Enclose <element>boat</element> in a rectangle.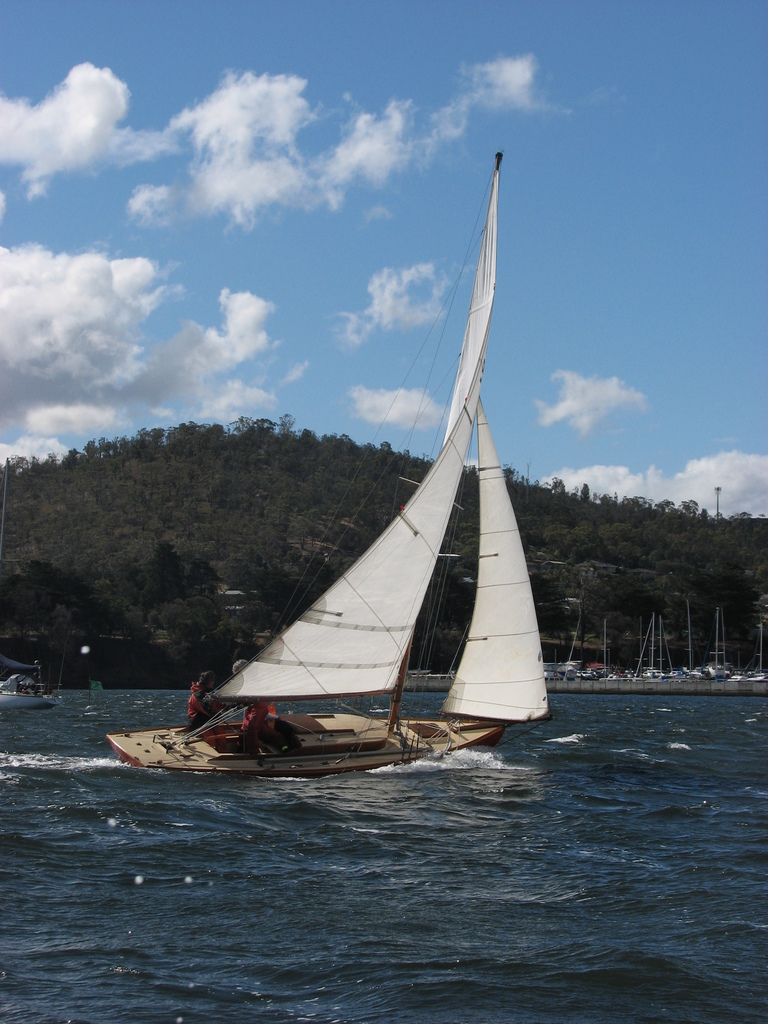
x1=0 y1=657 x2=52 y2=714.
